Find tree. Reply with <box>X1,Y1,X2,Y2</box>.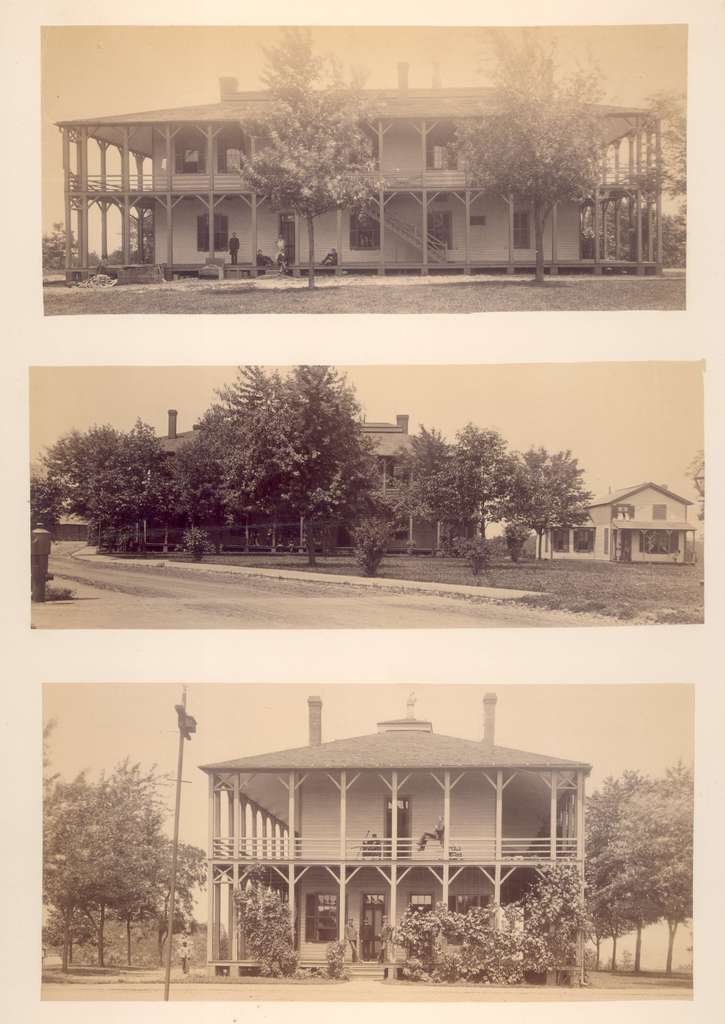
<box>94,753,211,970</box>.
